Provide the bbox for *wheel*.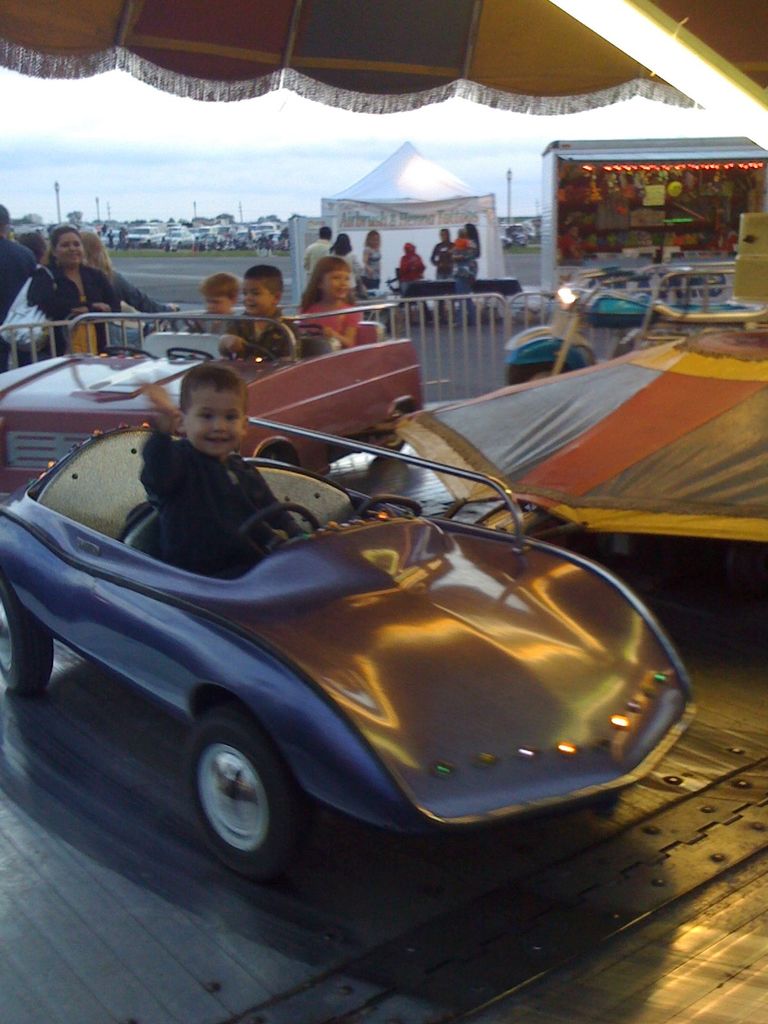
locate(176, 718, 297, 867).
